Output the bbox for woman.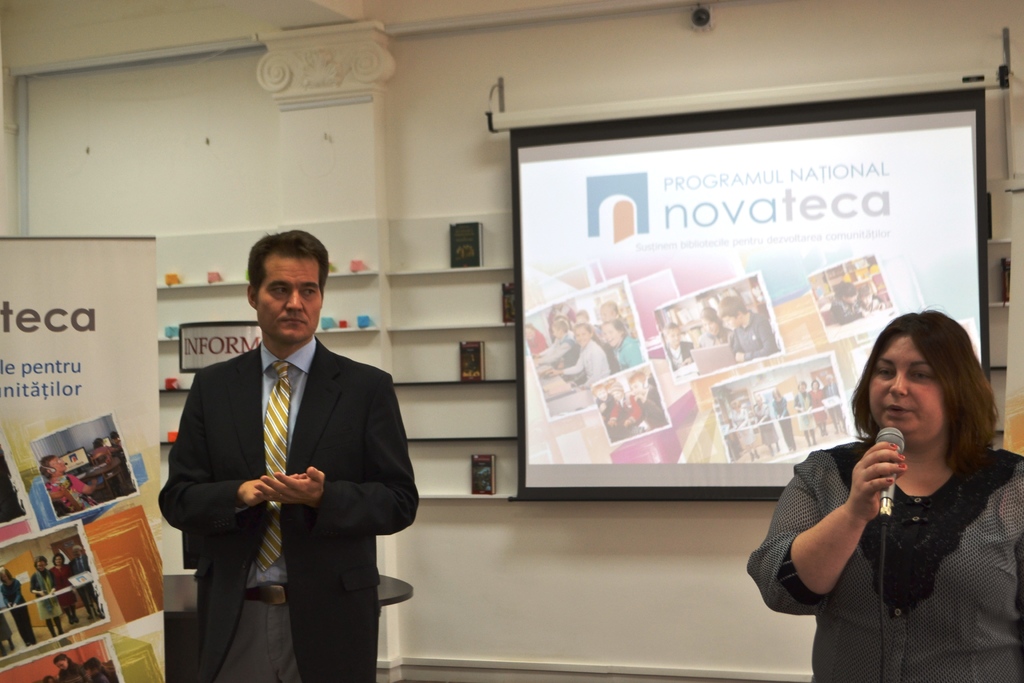
[x1=767, y1=290, x2=1018, y2=679].
